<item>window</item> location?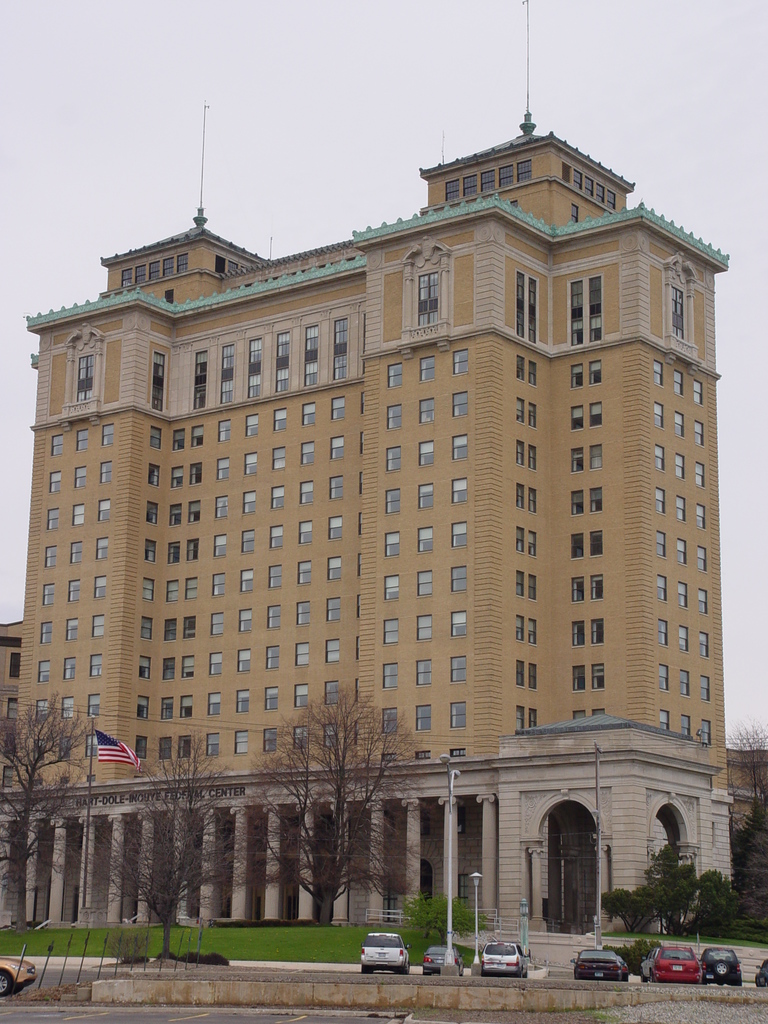
58 735 68 762
